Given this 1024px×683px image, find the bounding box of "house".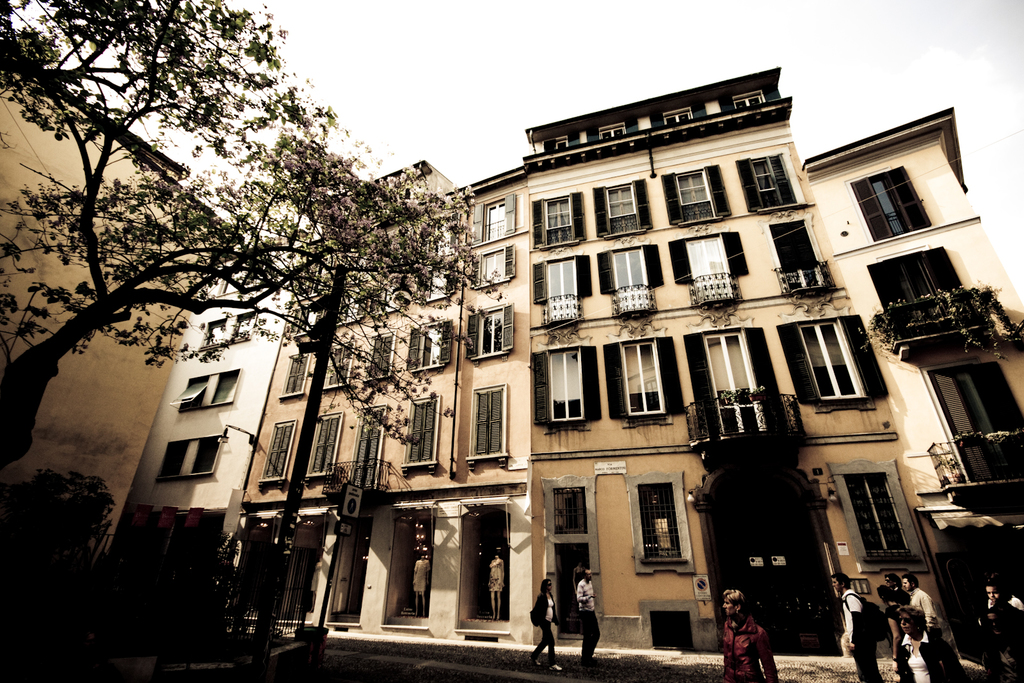
x1=232, y1=159, x2=529, y2=655.
